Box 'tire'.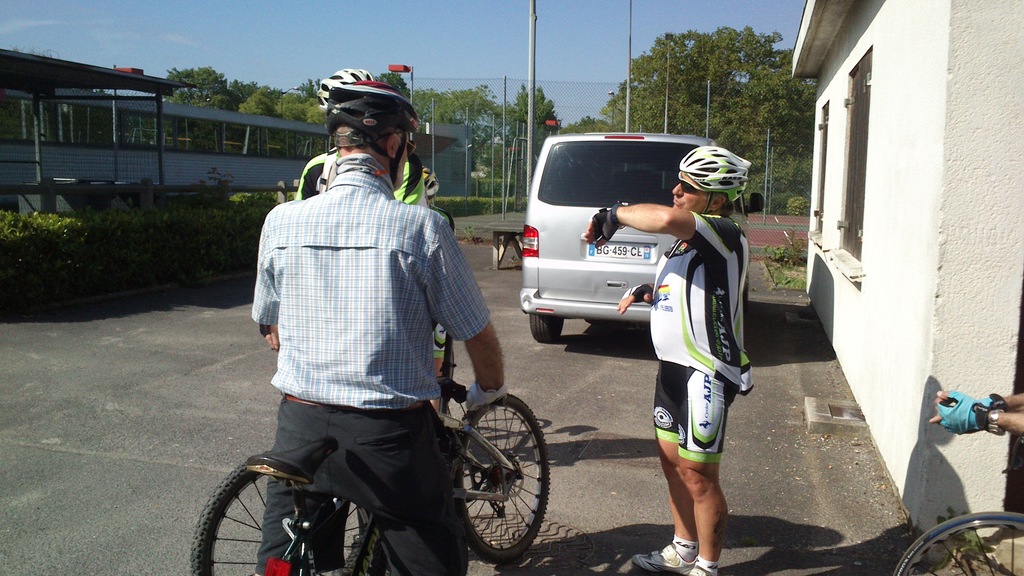
(528,305,557,347).
